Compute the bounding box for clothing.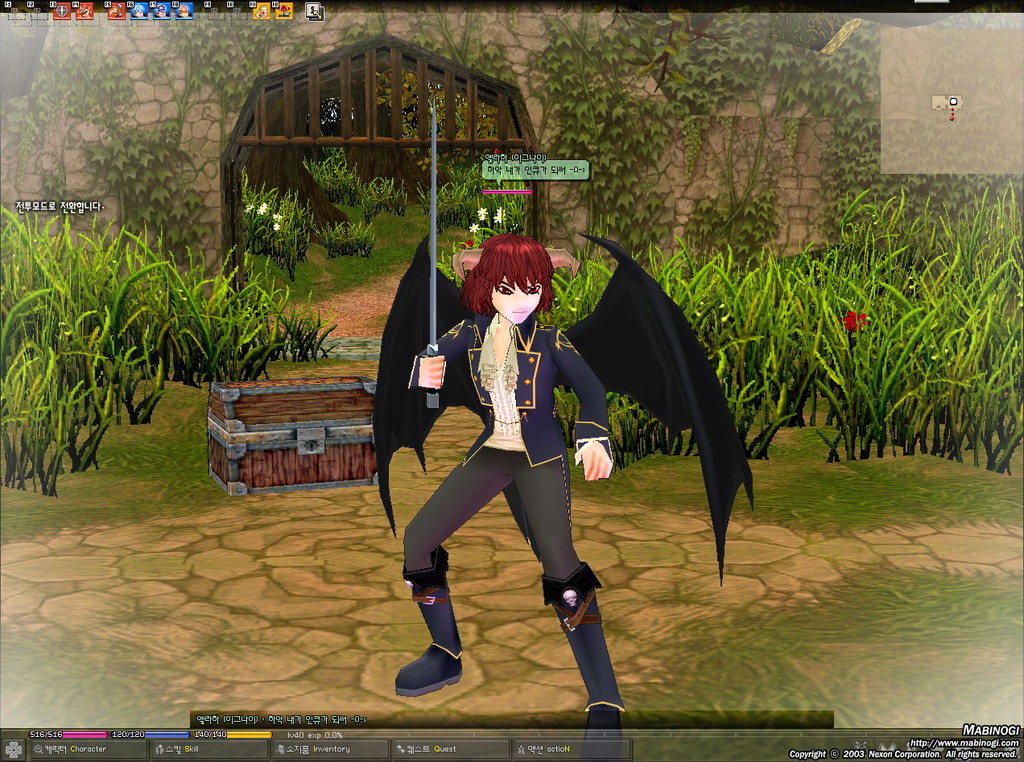
(417, 275, 605, 620).
